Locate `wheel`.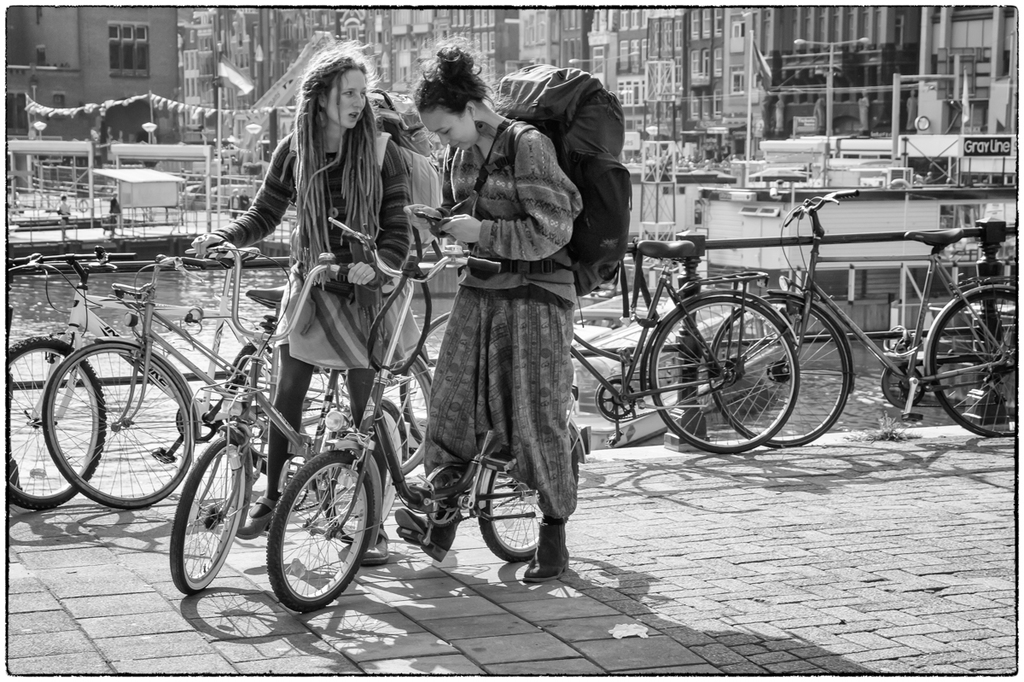
Bounding box: <region>223, 341, 290, 481</region>.
